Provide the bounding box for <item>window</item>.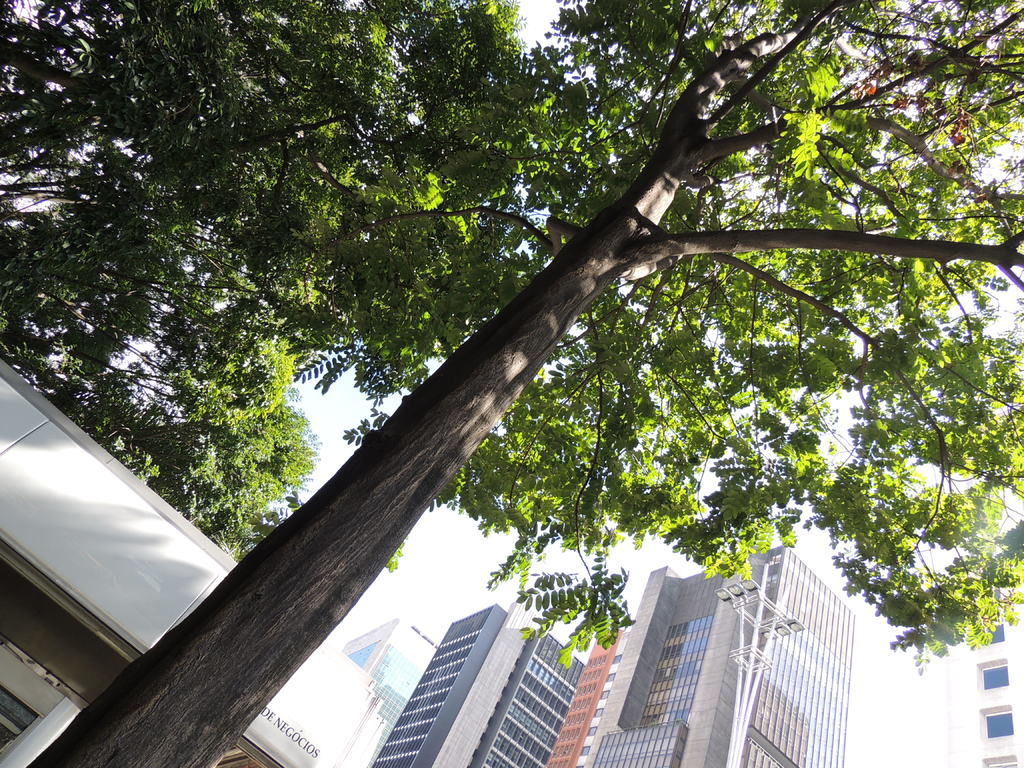
region(977, 660, 1010, 691).
